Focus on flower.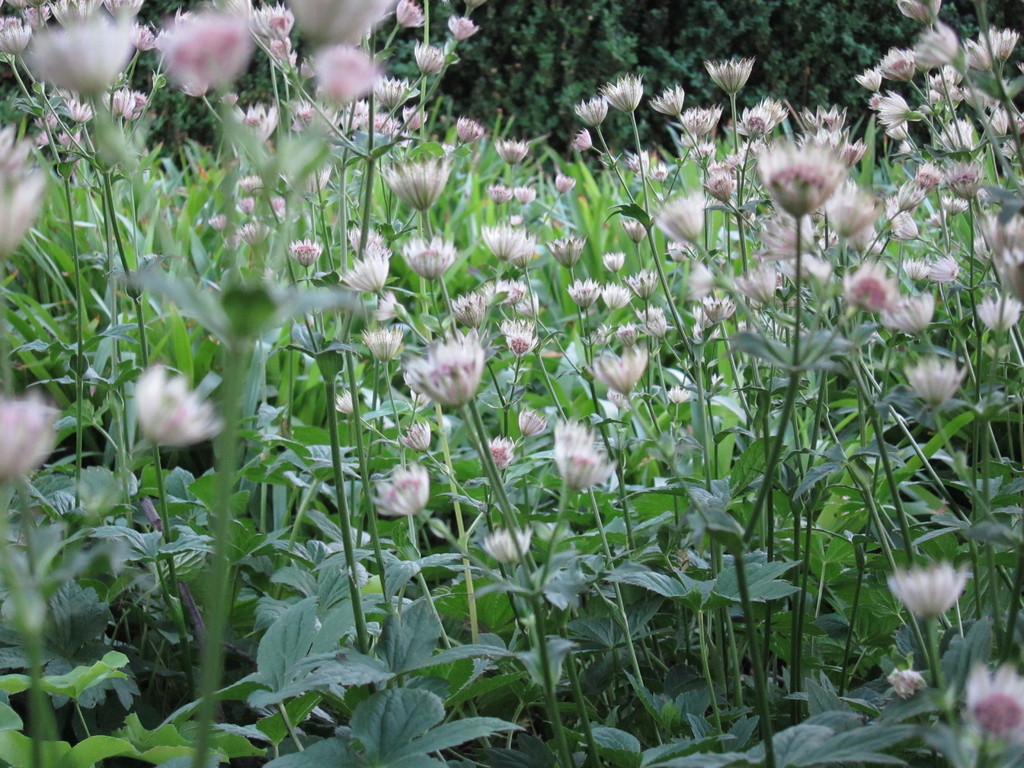
Focused at box=[403, 420, 429, 456].
